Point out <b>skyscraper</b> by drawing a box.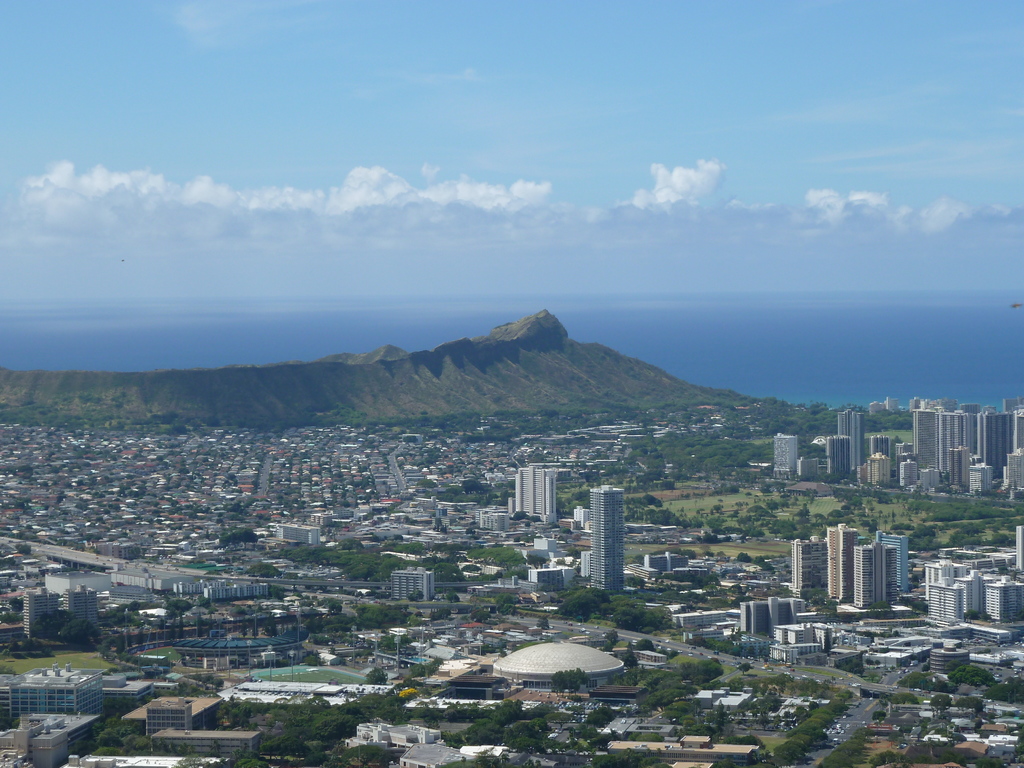
<box>973,403,1007,483</box>.
